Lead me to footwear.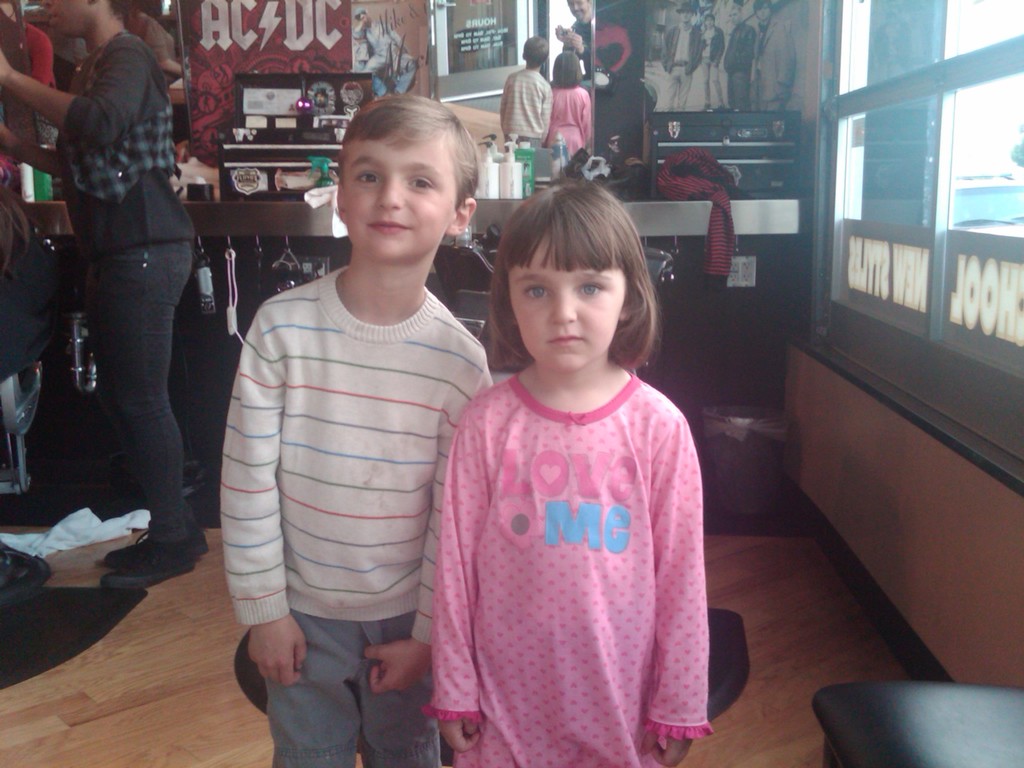
Lead to crop(106, 536, 193, 569).
